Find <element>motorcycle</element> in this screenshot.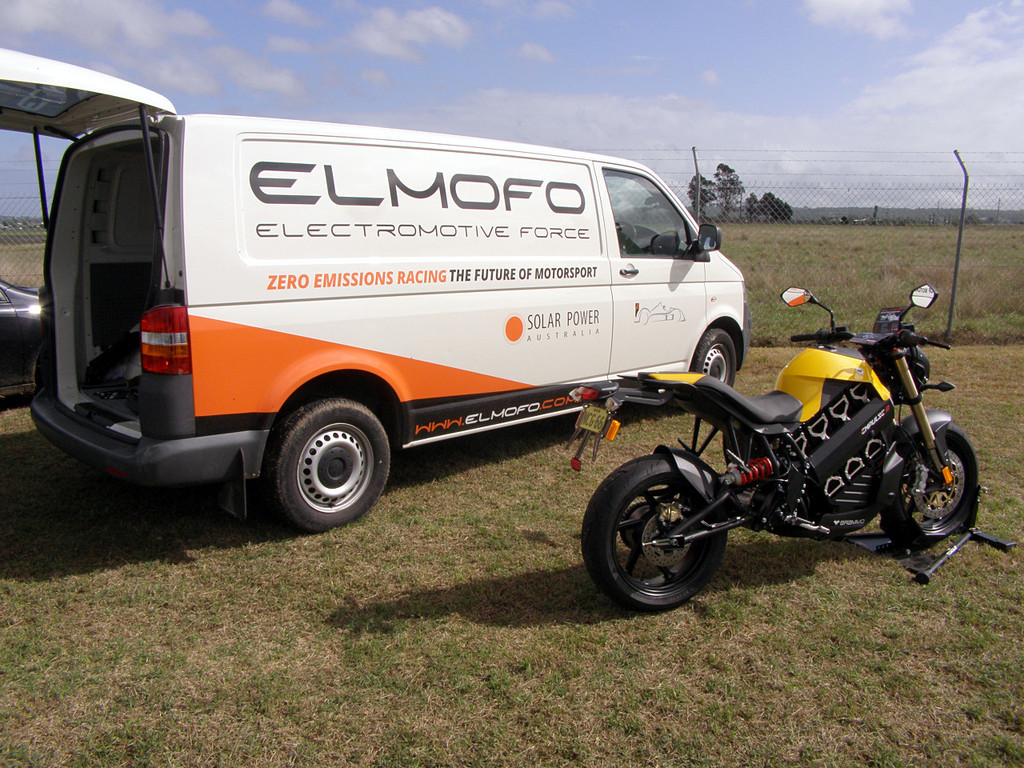
The bounding box for <element>motorcycle</element> is box(588, 290, 990, 606).
